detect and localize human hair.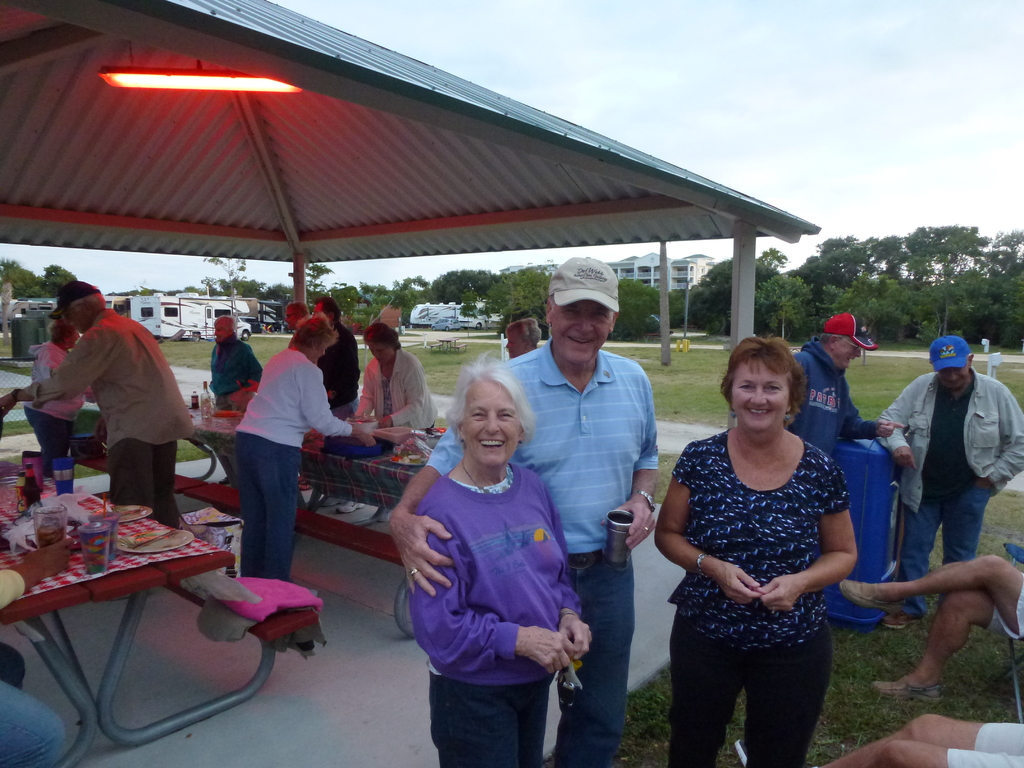
Localized at <box>441,348,534,450</box>.
